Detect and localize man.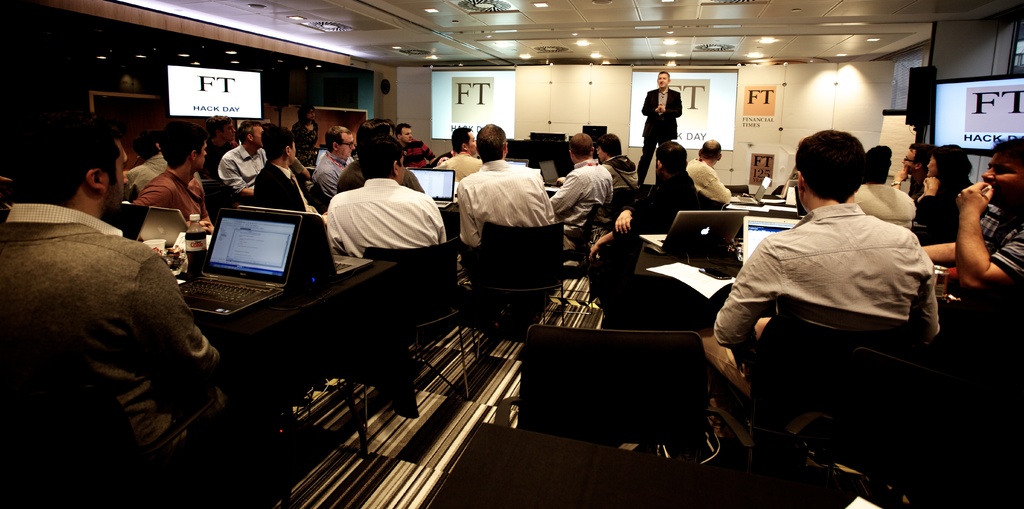
Localized at box(550, 131, 615, 252).
